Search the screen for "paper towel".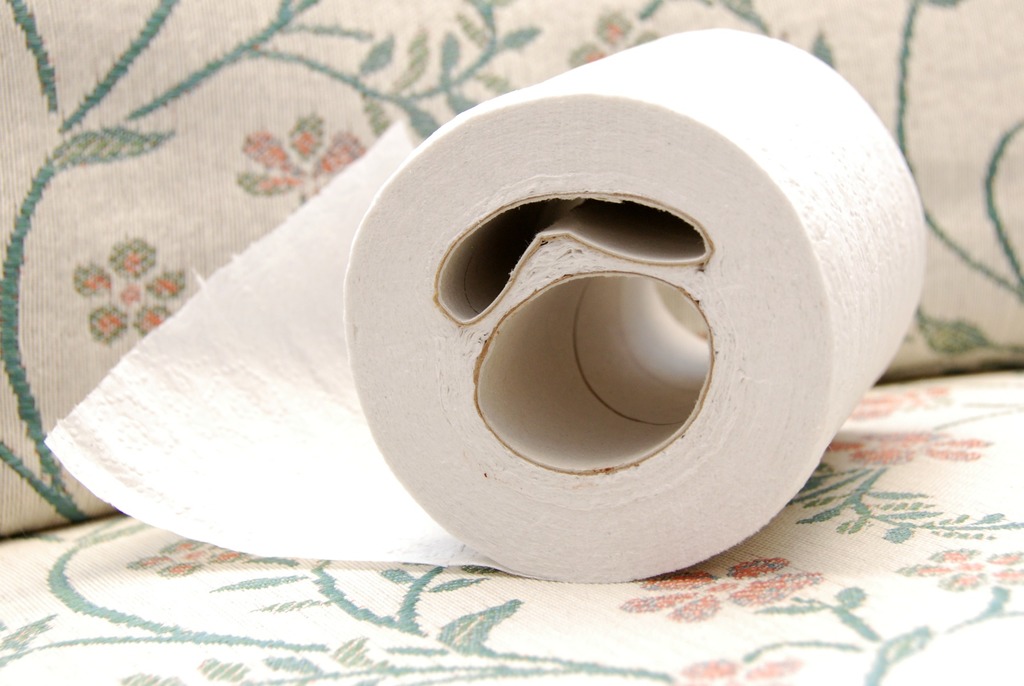
Found at <box>51,15,938,621</box>.
